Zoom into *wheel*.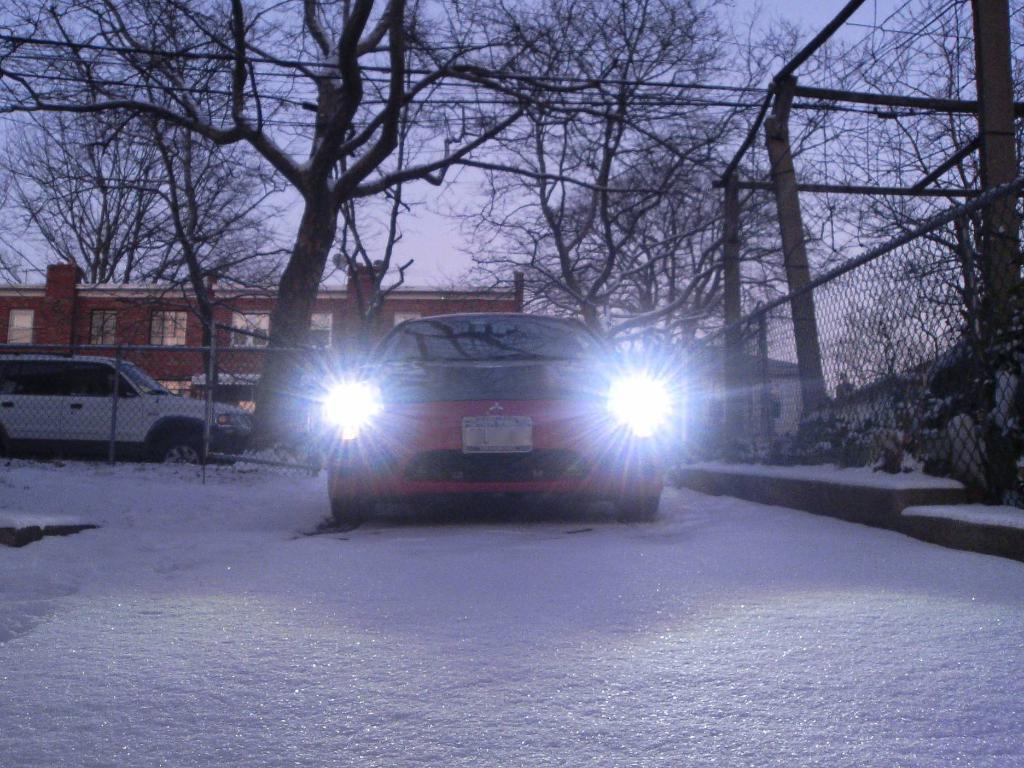
Zoom target: {"left": 610, "top": 497, "right": 660, "bottom": 522}.
